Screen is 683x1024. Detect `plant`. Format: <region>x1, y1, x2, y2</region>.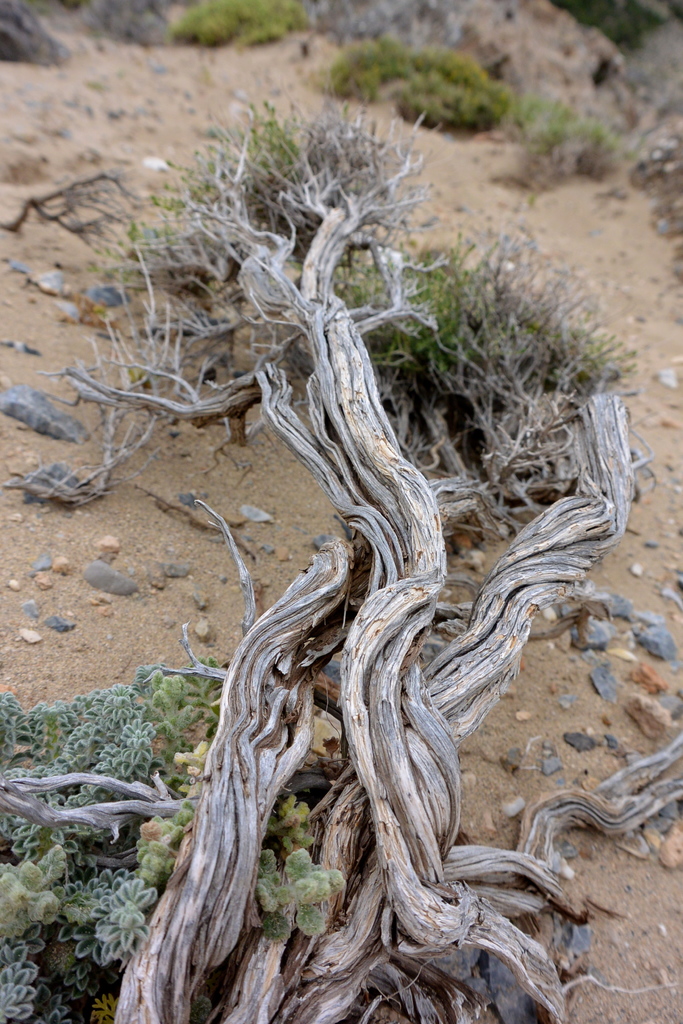
<region>331, 213, 641, 447</region>.
